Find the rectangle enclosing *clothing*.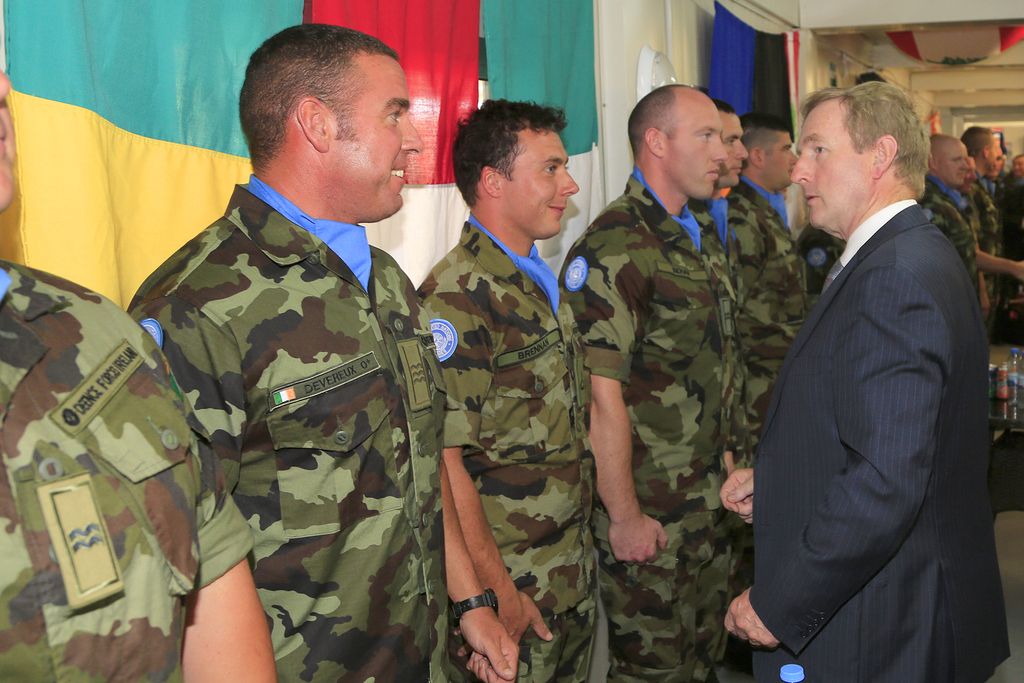
923 176 992 336.
